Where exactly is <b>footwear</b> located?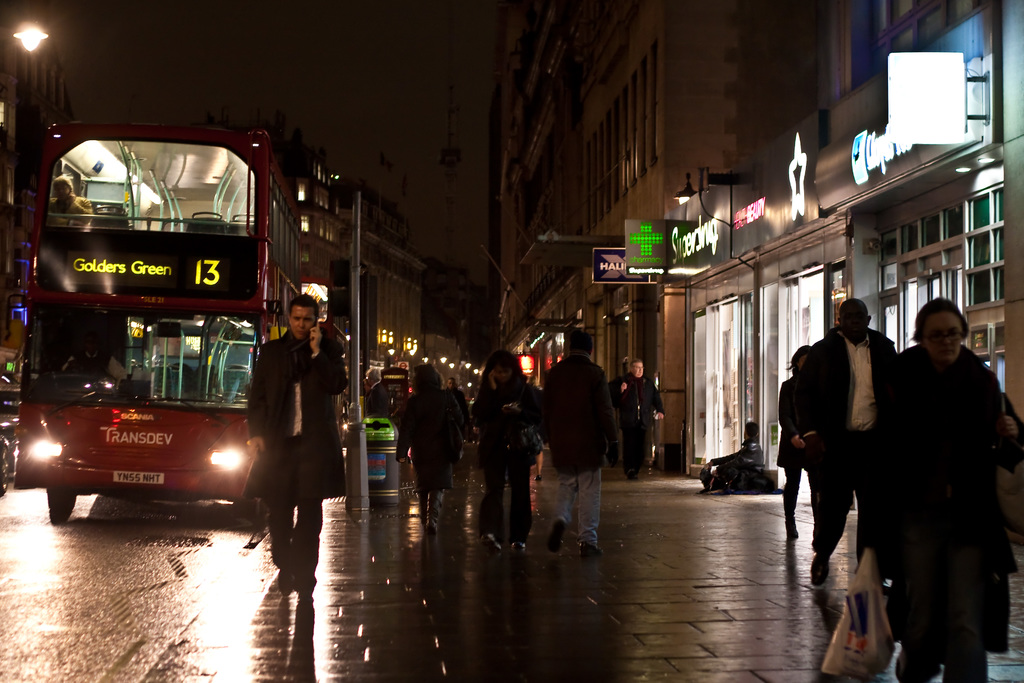
Its bounding box is [x1=548, y1=515, x2=567, y2=552].
